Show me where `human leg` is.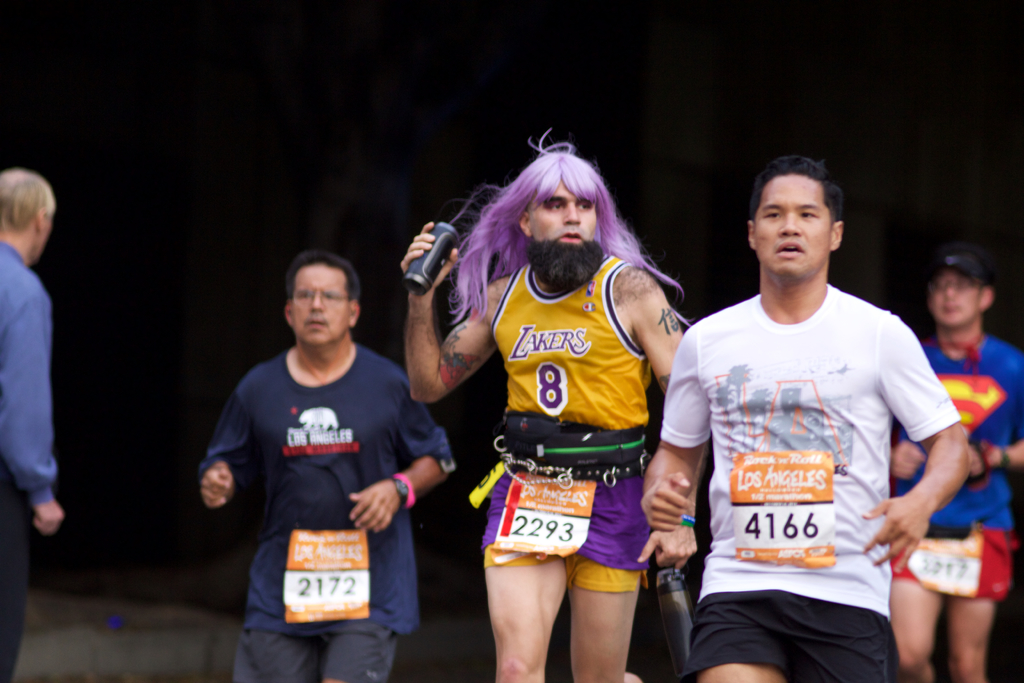
`human leg` is at 883, 555, 936, 682.
